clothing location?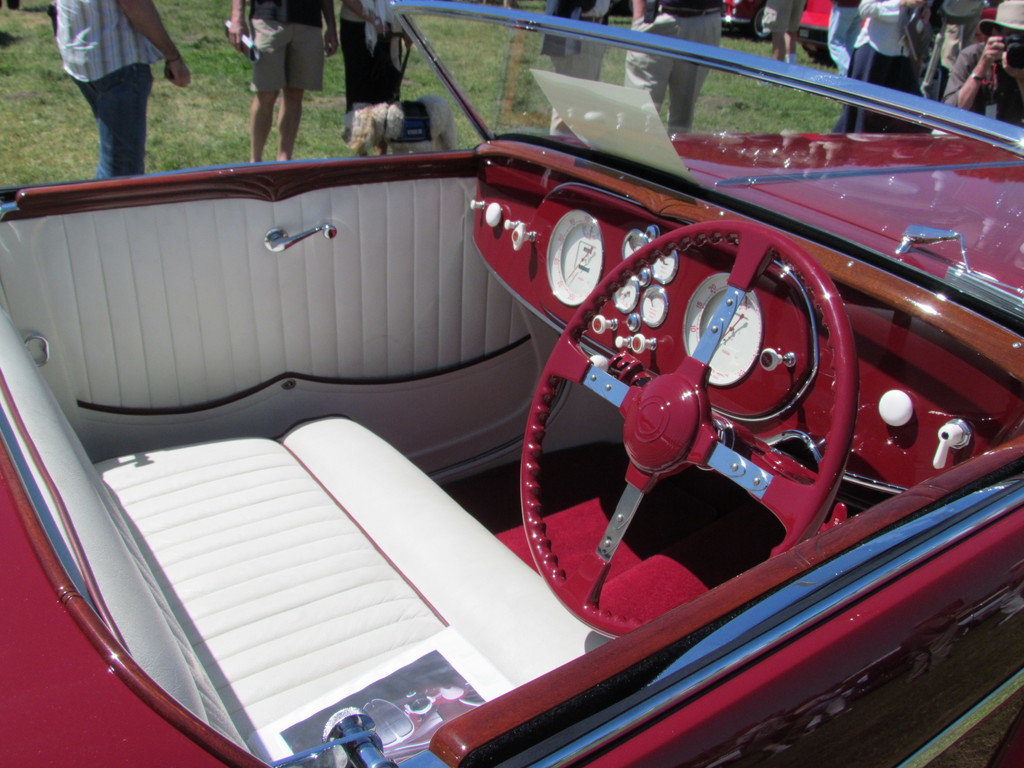
pyautogui.locateOnScreen(820, 2, 865, 83)
